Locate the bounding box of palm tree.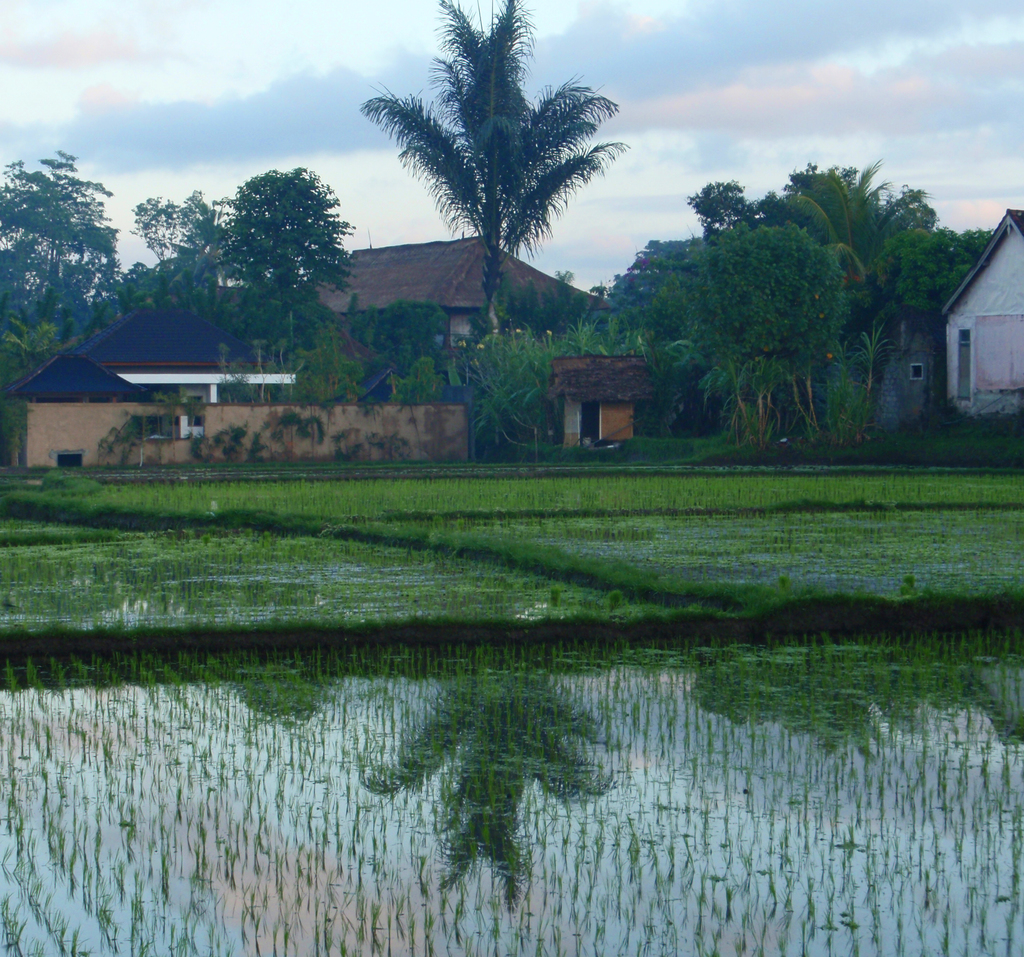
Bounding box: bbox=(353, 0, 628, 349).
